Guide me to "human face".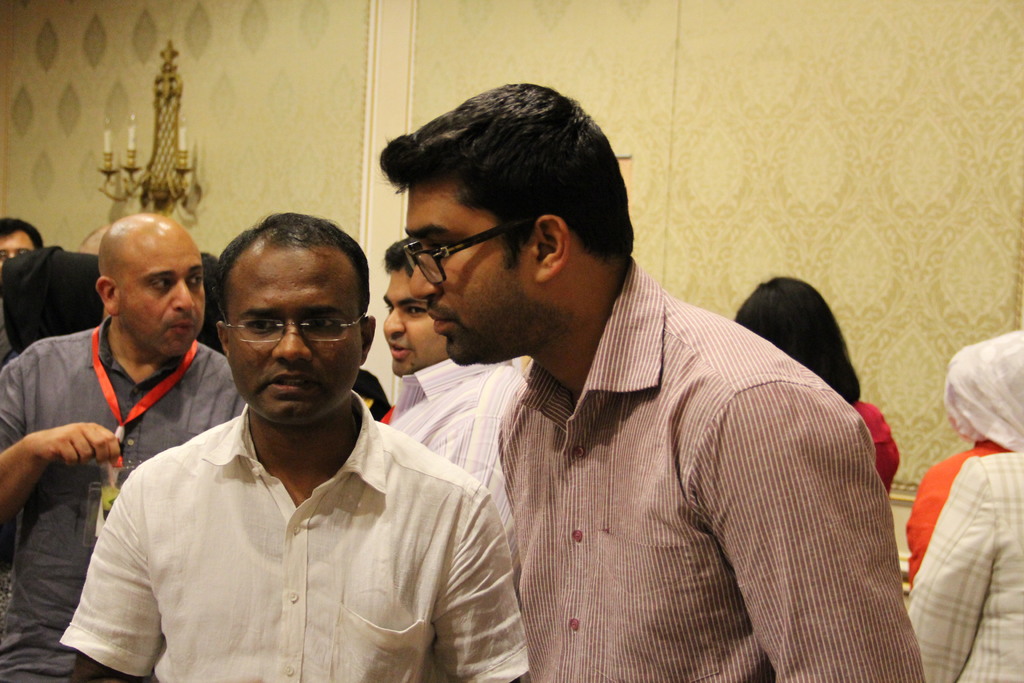
Guidance: 402, 178, 524, 365.
